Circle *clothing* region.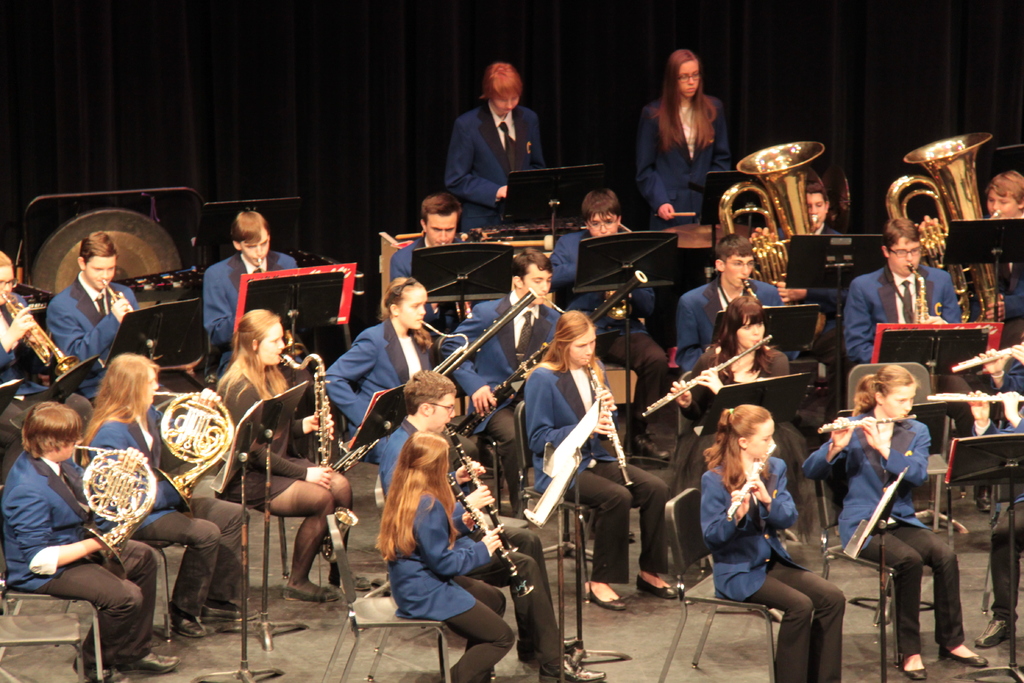
Region: select_region(390, 232, 470, 333).
